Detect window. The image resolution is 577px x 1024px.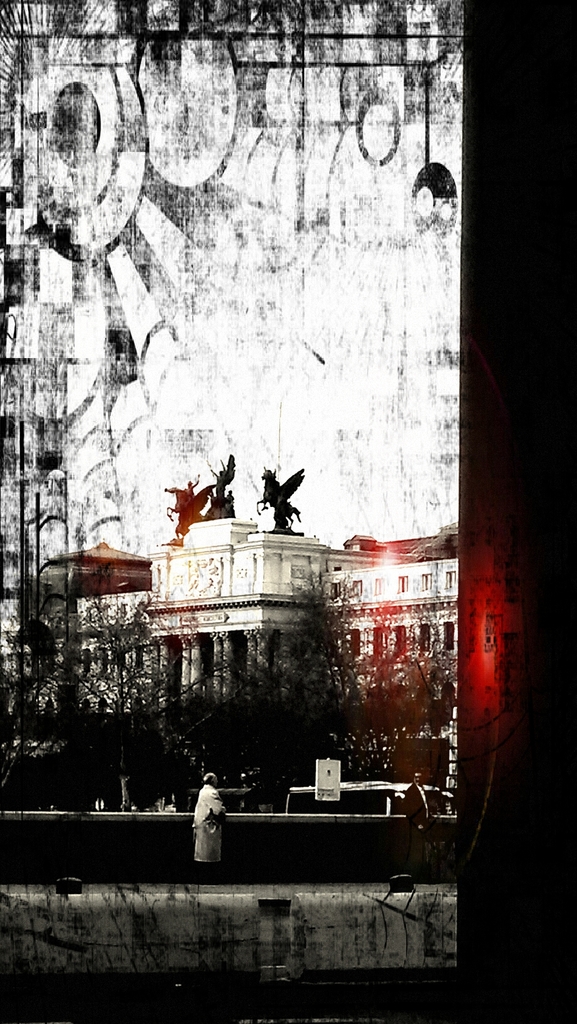
Rect(391, 631, 404, 657).
